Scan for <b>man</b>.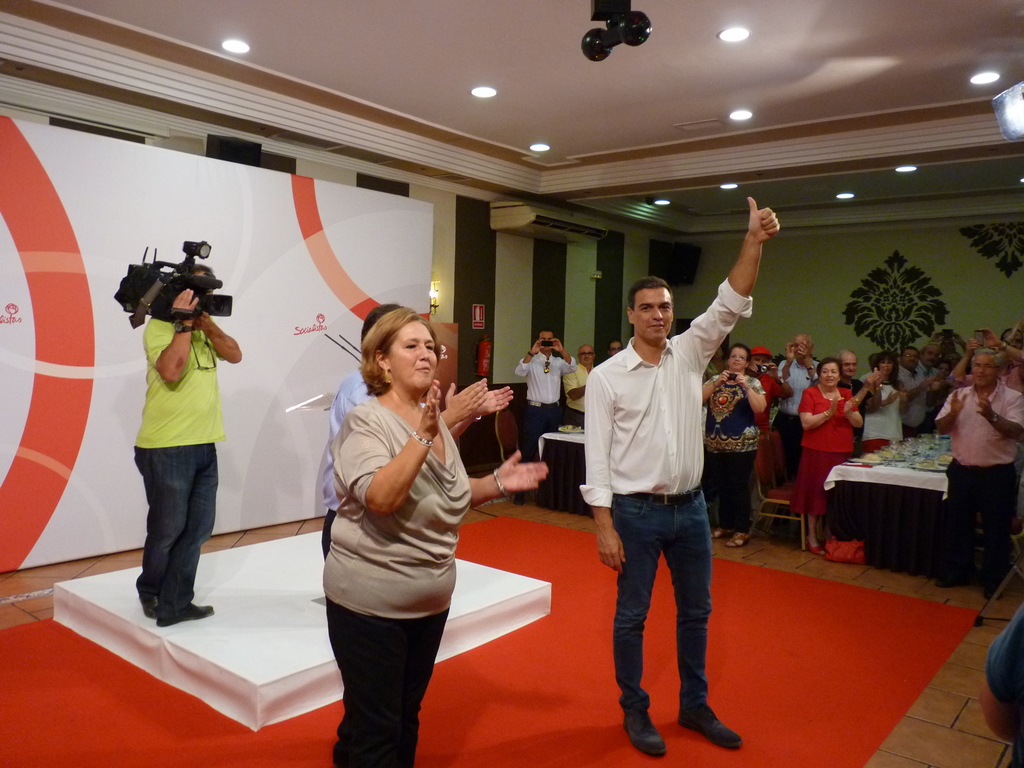
Scan result: <region>838, 353, 883, 465</region>.
